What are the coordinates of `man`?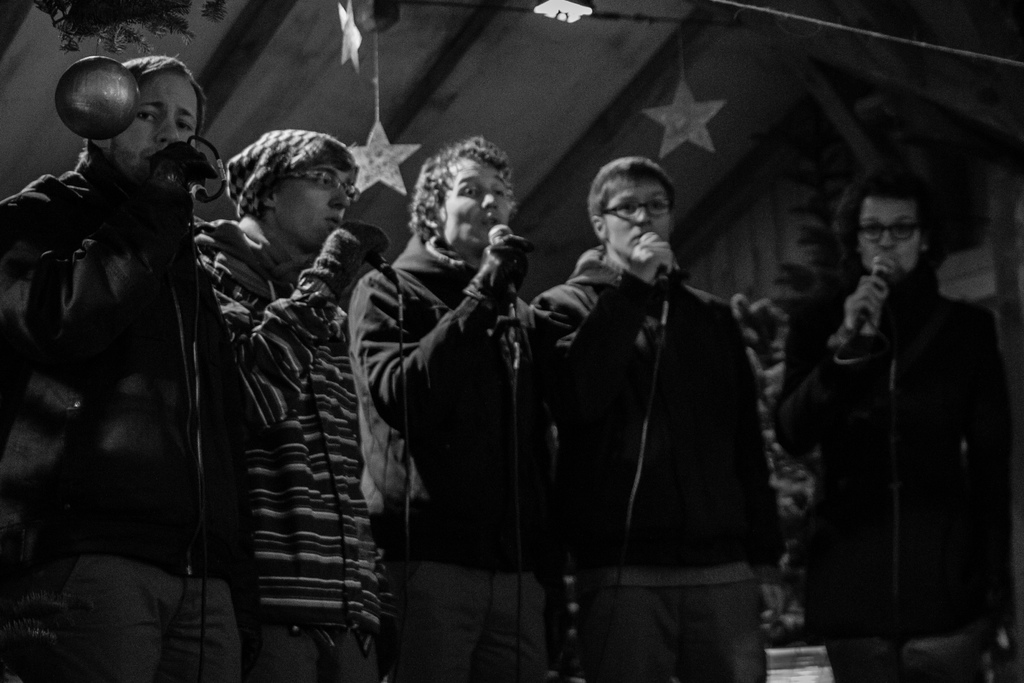
bbox(772, 171, 1017, 682).
